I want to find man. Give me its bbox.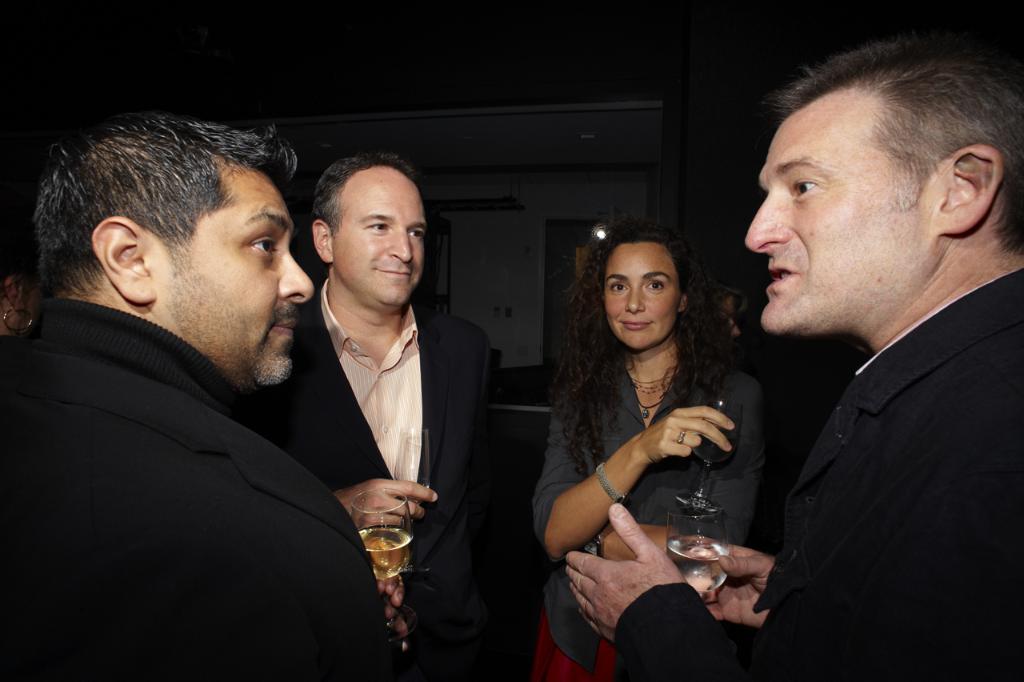
[14, 102, 382, 675].
